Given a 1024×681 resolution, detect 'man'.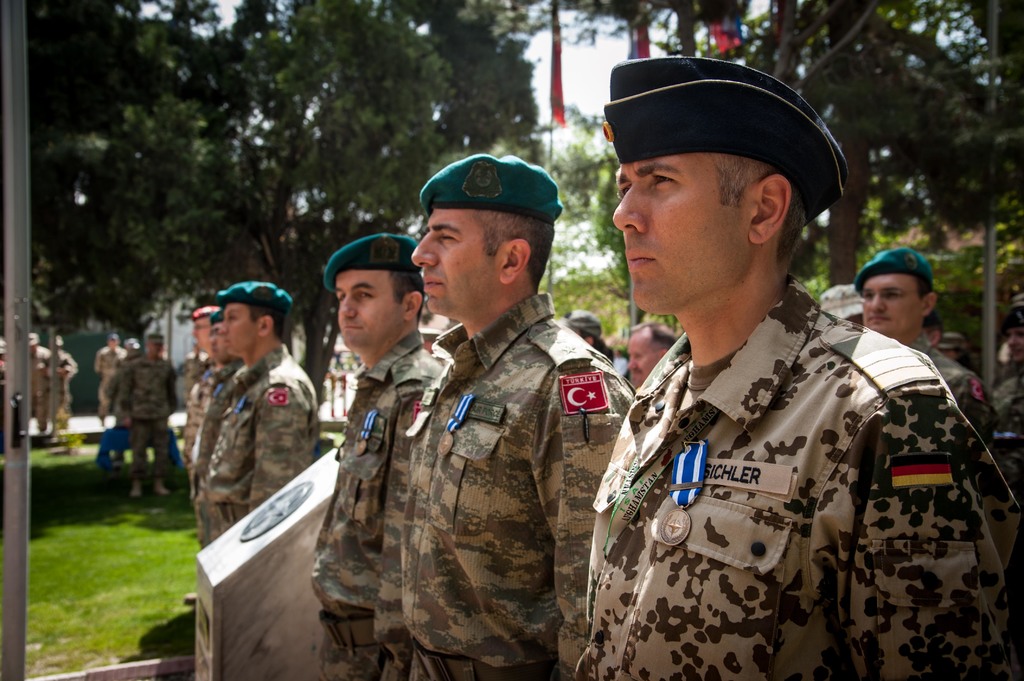
[left=25, top=331, right=80, bottom=428].
